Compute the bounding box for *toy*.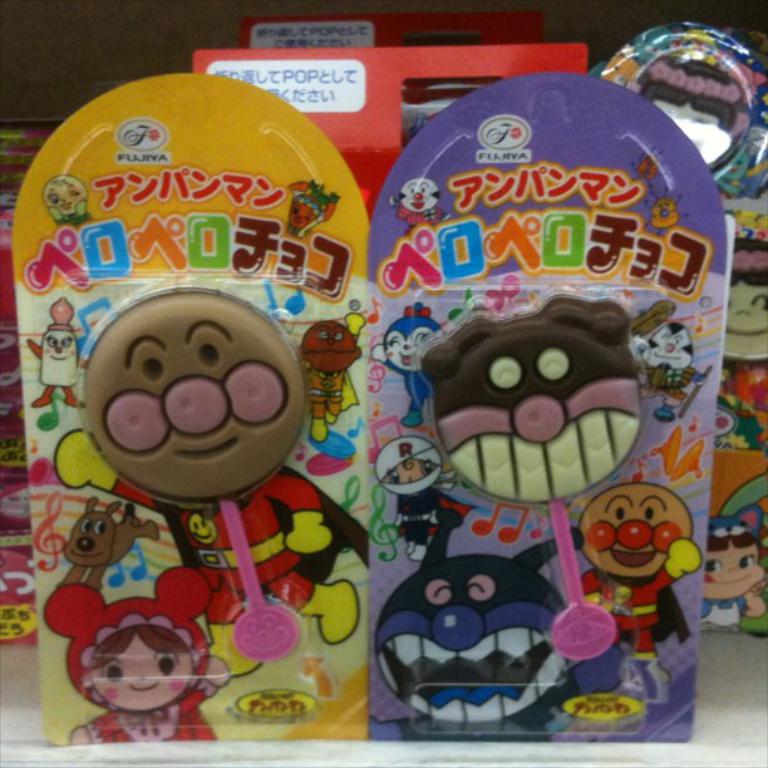
bbox=[64, 611, 240, 752].
